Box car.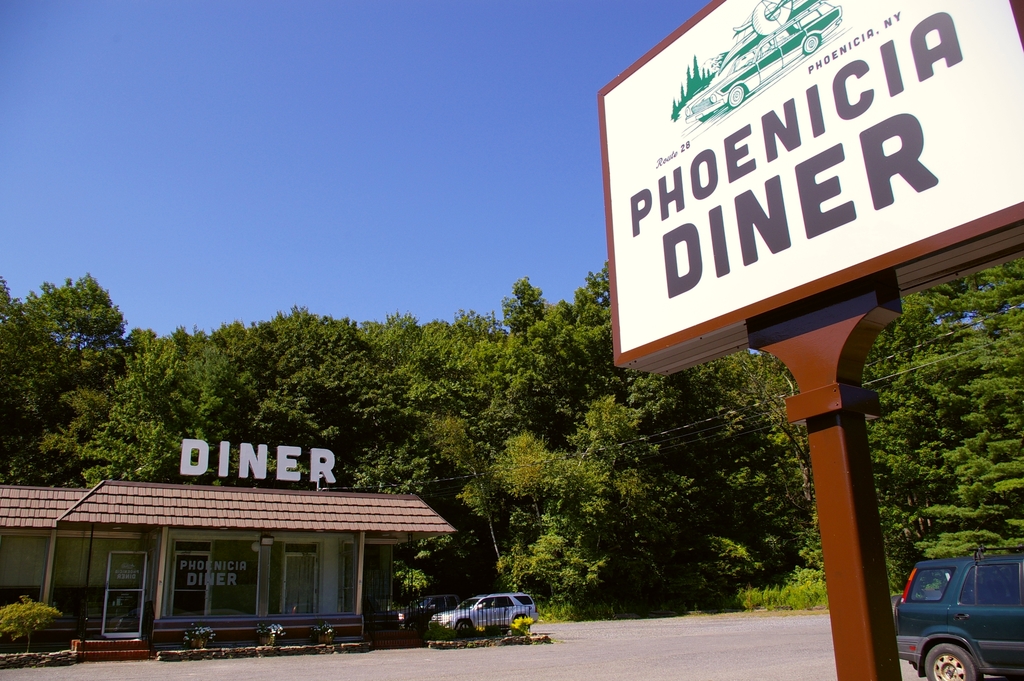
[897, 562, 1017, 668].
